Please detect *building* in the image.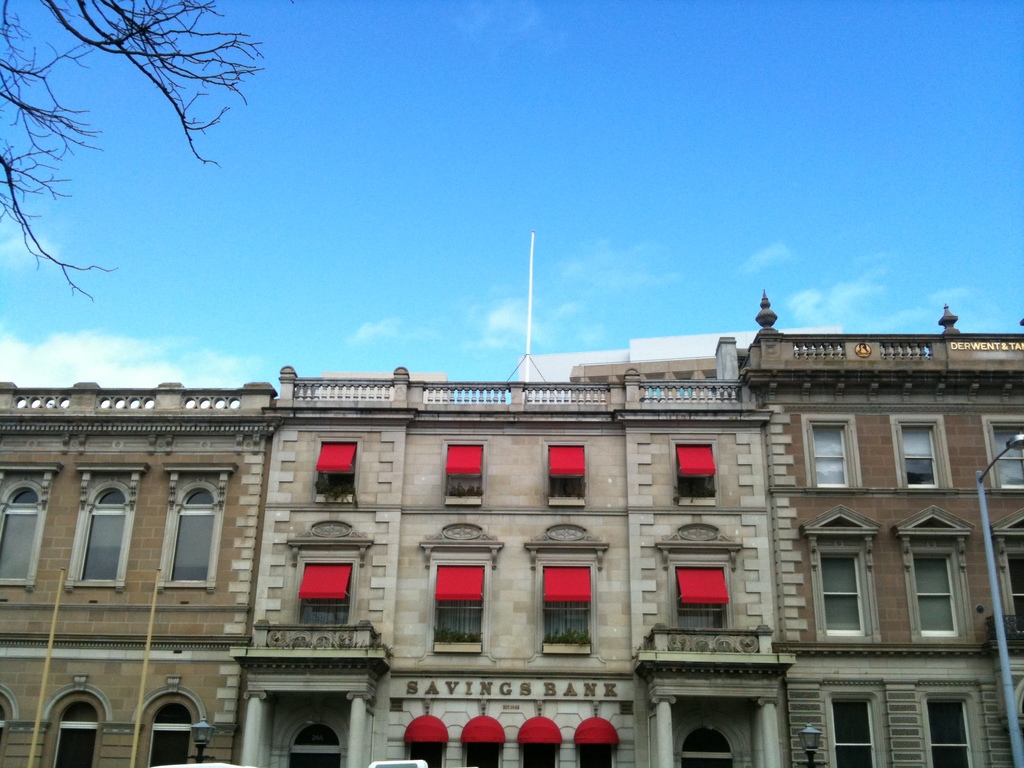
detection(570, 355, 722, 381).
